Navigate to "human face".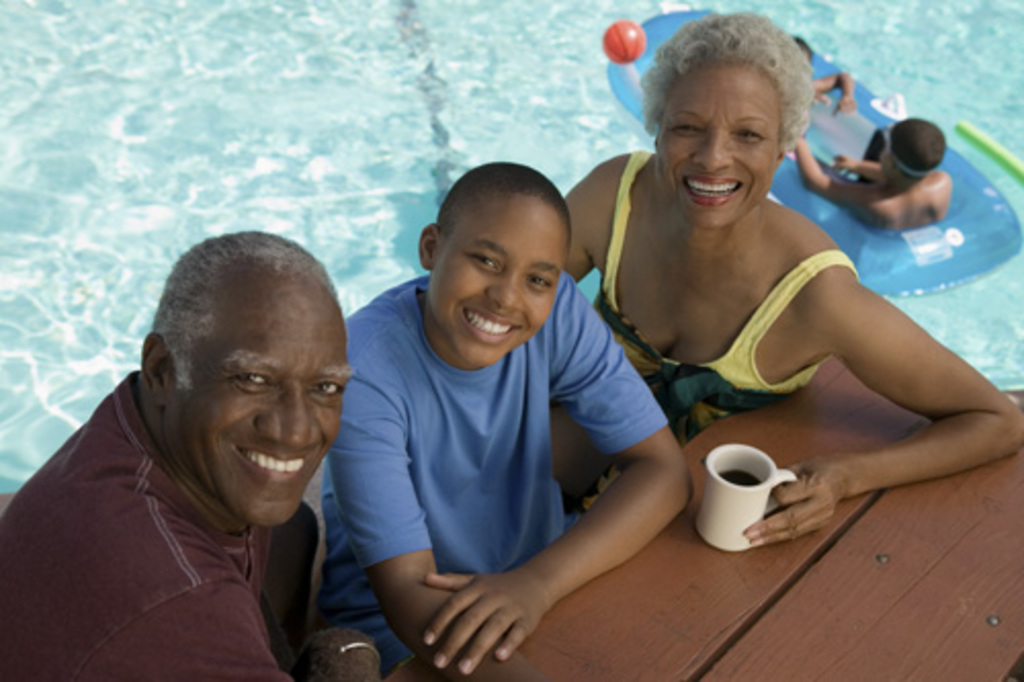
Navigation target: [430, 221, 567, 367].
